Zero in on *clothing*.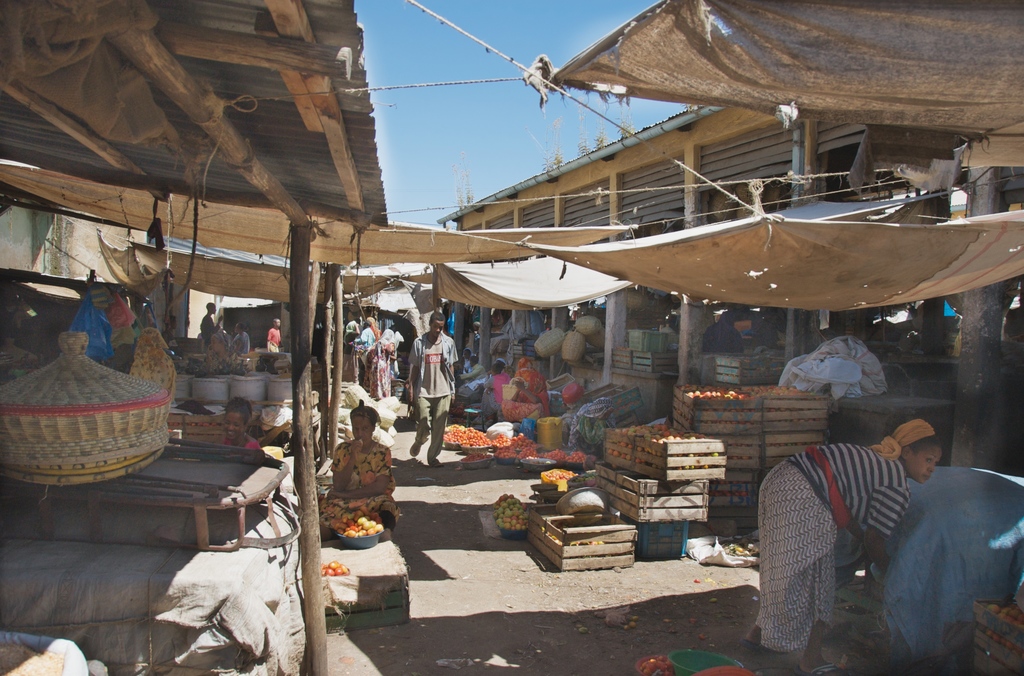
Zeroed in: bbox=(416, 396, 451, 462).
